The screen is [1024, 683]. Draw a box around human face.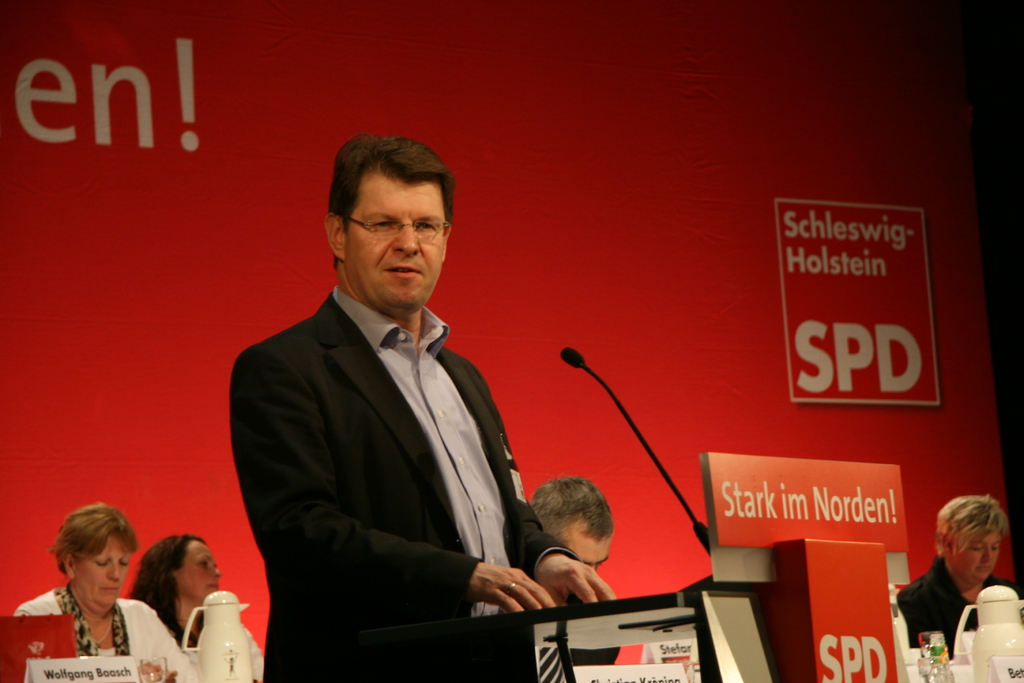
954,530,1000,584.
